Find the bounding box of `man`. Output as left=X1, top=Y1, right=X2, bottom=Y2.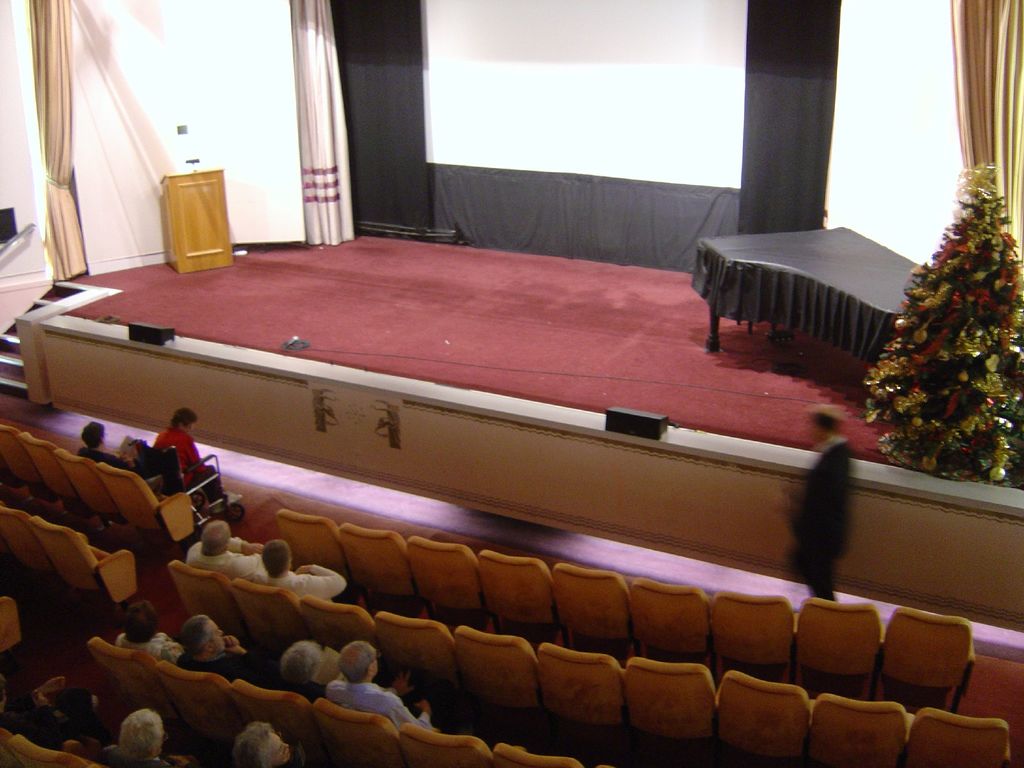
left=243, top=538, right=347, bottom=605.
